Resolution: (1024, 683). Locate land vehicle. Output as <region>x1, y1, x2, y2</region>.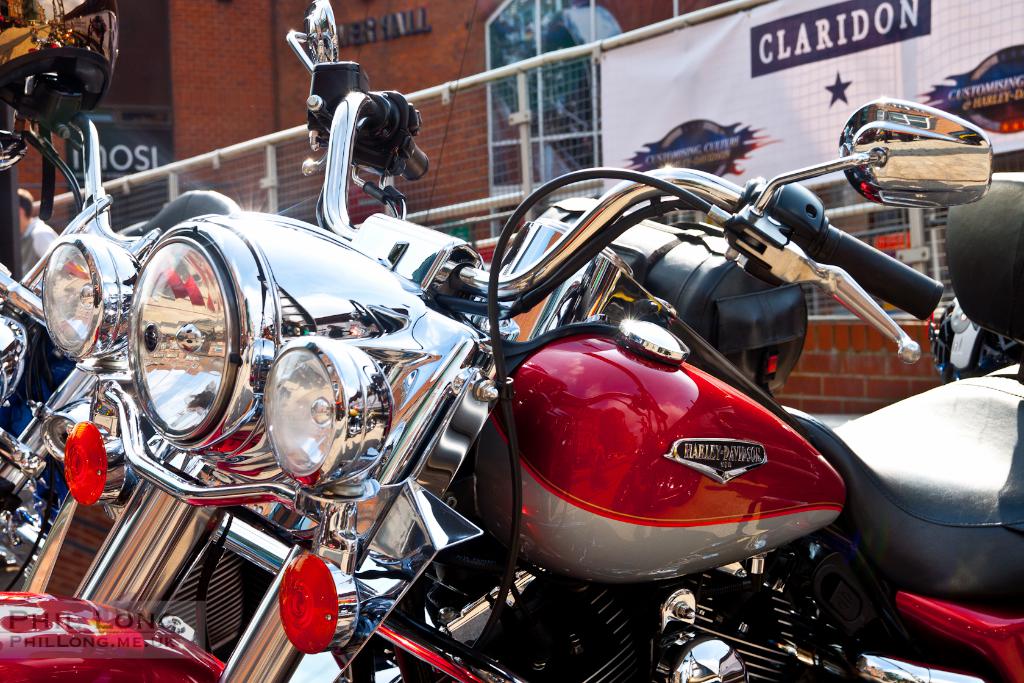
<region>0, 58, 240, 577</region>.
